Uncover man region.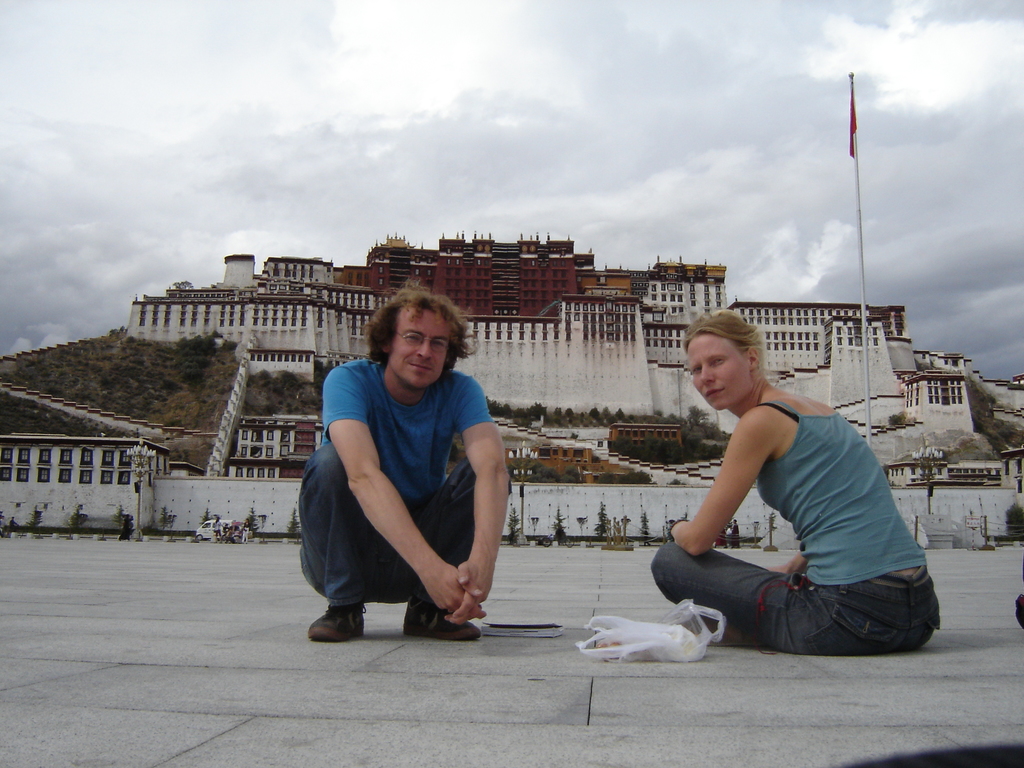
Uncovered: pyautogui.locateOnScreen(287, 273, 518, 641).
